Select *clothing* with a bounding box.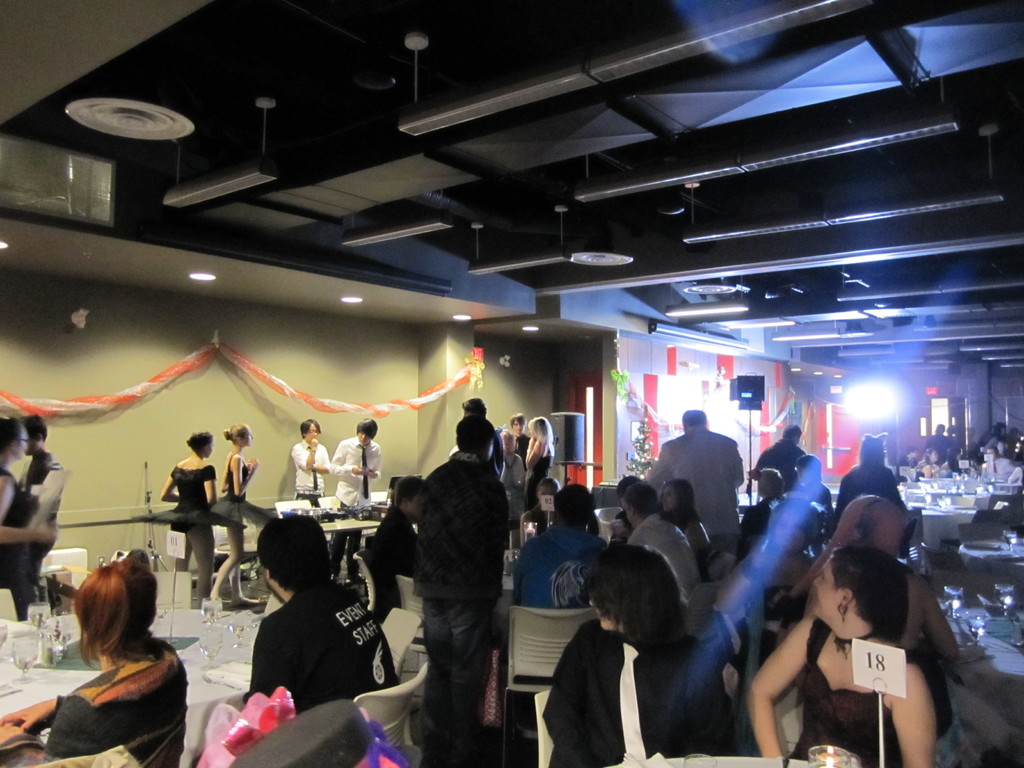
region(247, 576, 398, 715).
